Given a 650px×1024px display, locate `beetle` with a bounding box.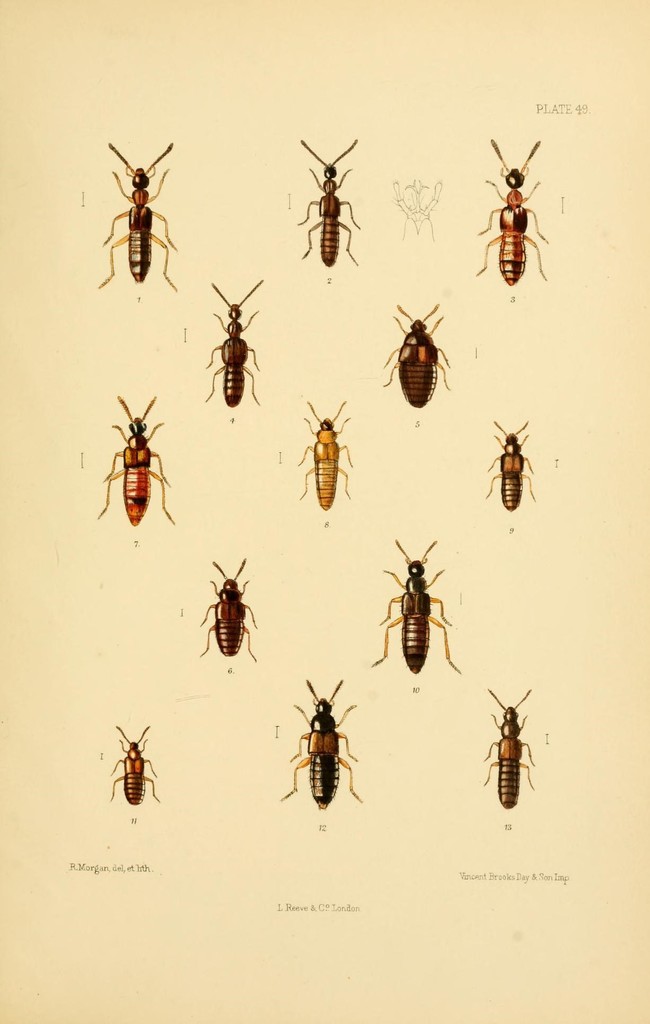
Located: Rect(485, 424, 536, 517).
